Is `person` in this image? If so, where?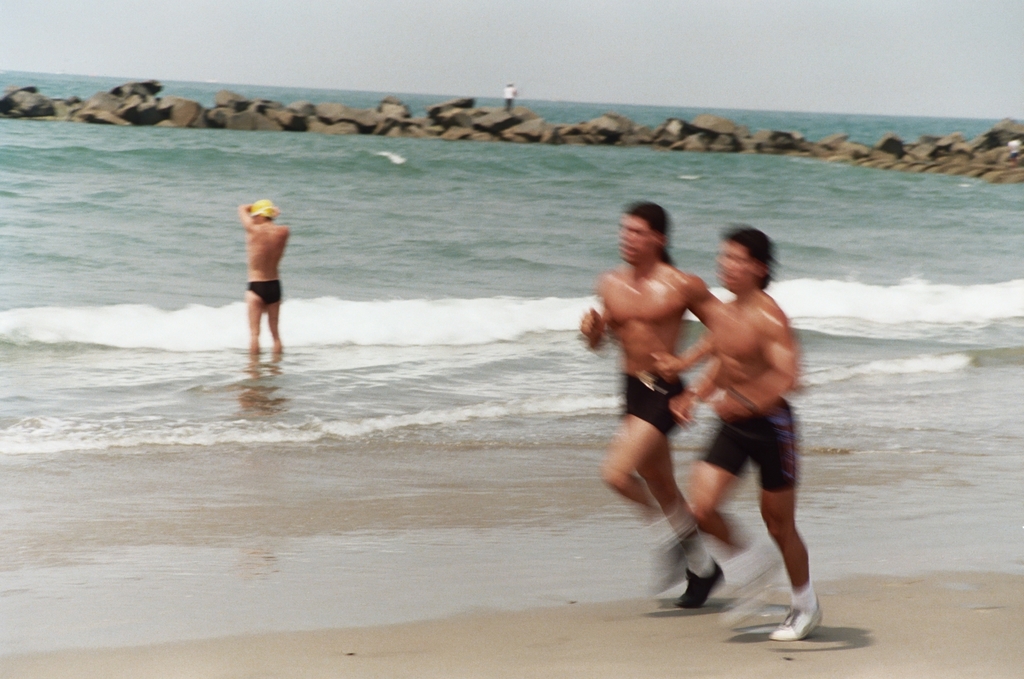
Yes, at region(504, 76, 516, 112).
